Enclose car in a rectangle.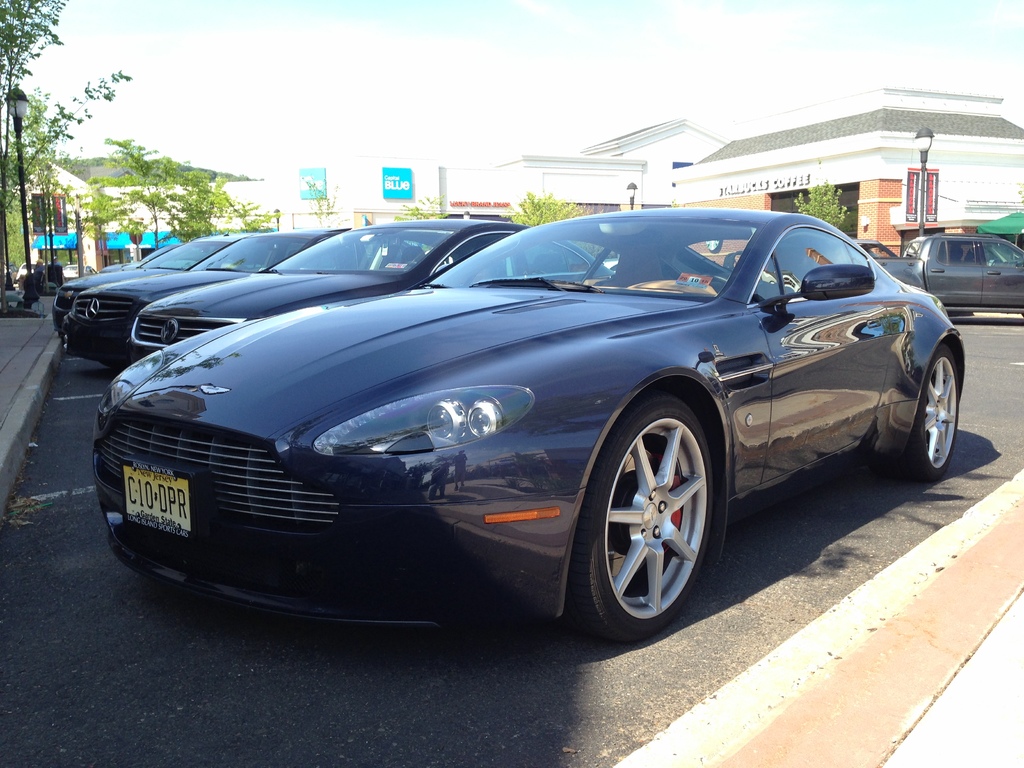
(x1=56, y1=229, x2=356, y2=365).
